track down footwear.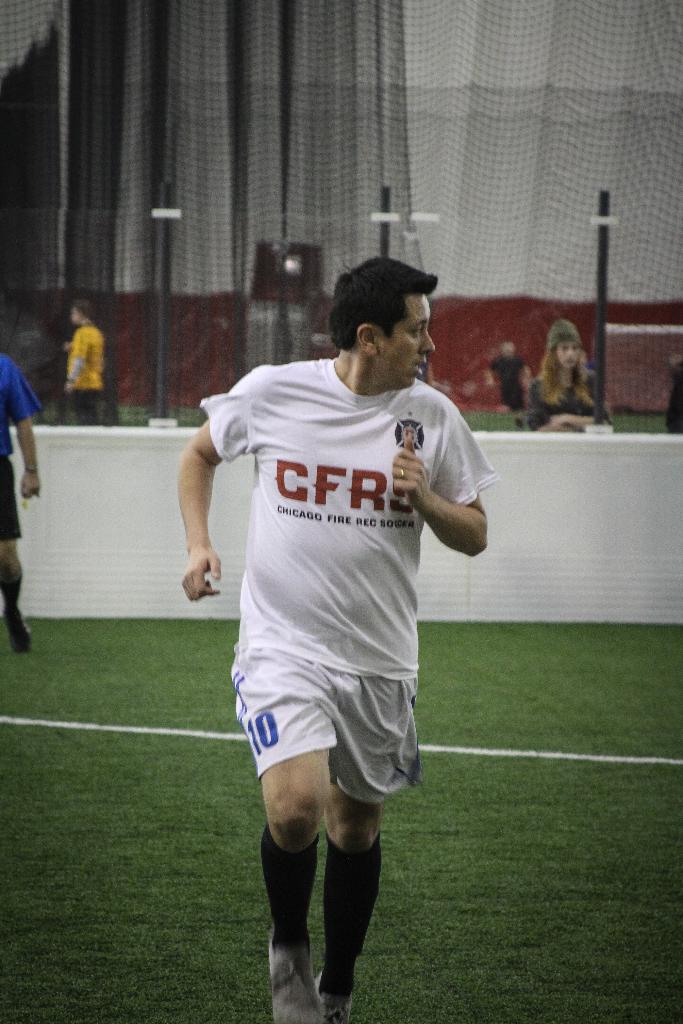
Tracked to BBox(264, 926, 327, 1023).
